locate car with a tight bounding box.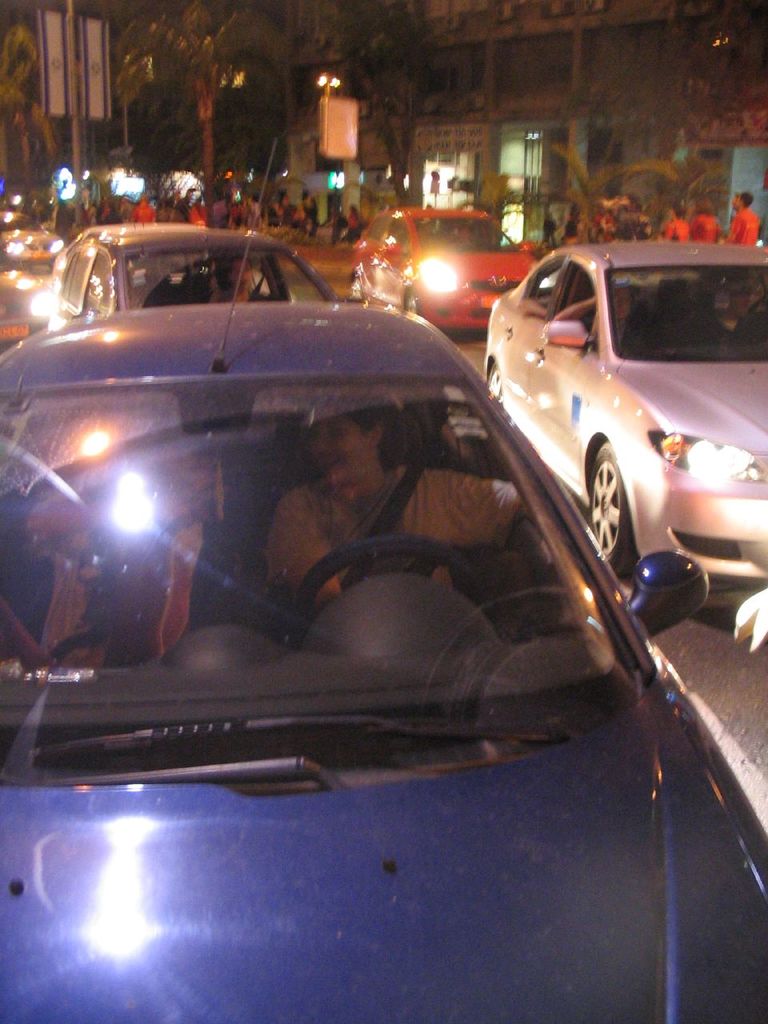
BBox(0, 290, 767, 1022).
